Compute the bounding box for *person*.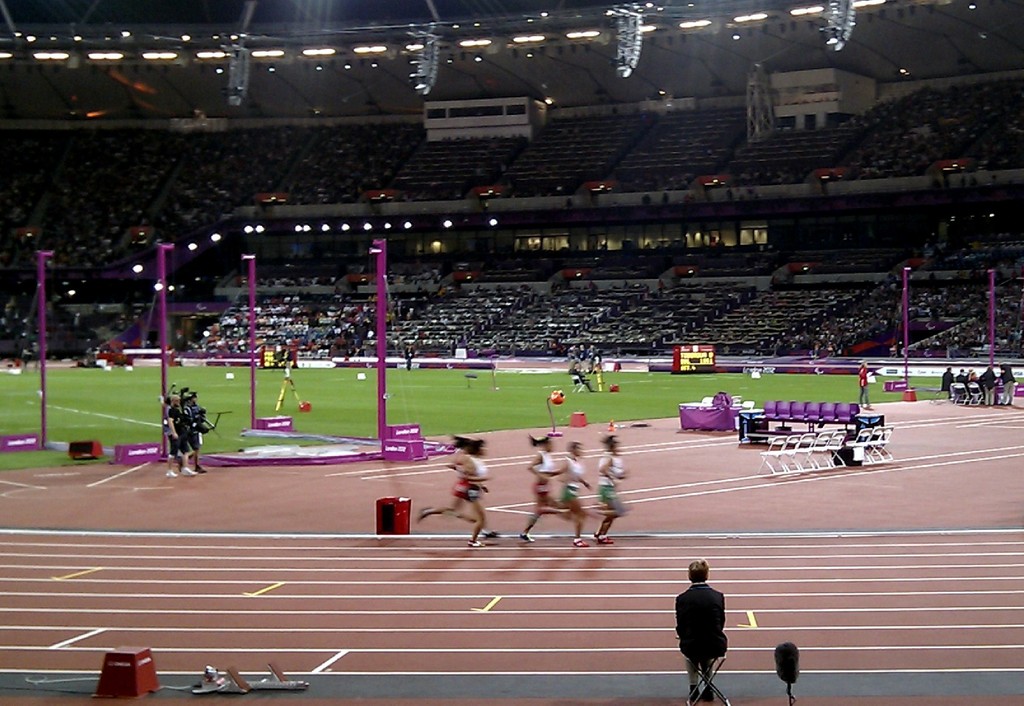
box(958, 364, 968, 400).
